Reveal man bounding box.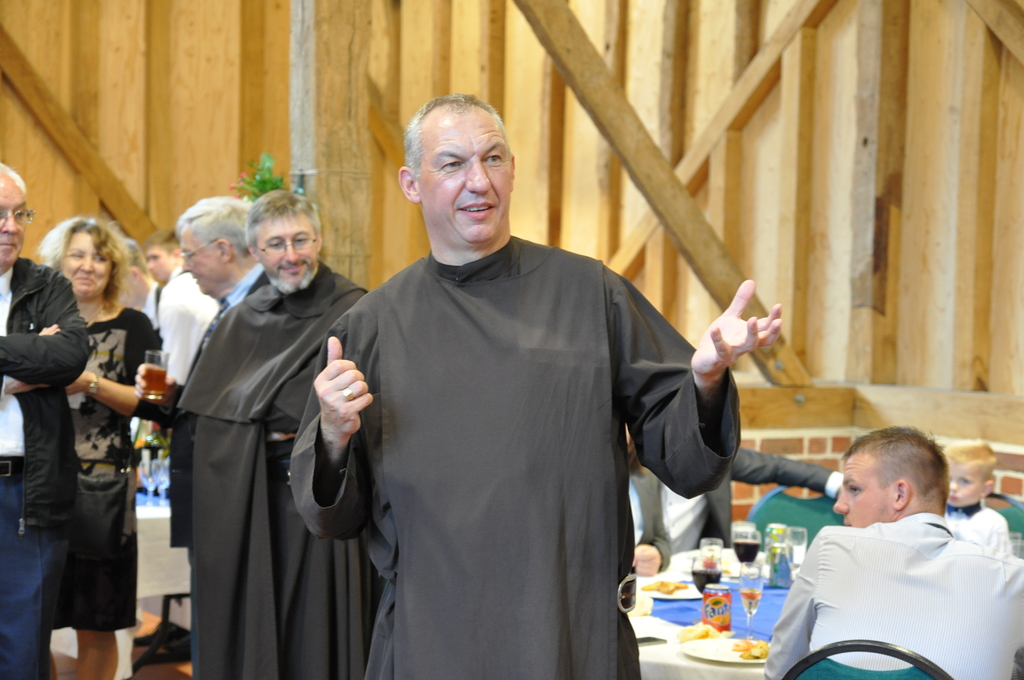
Revealed: [168,187,372,679].
